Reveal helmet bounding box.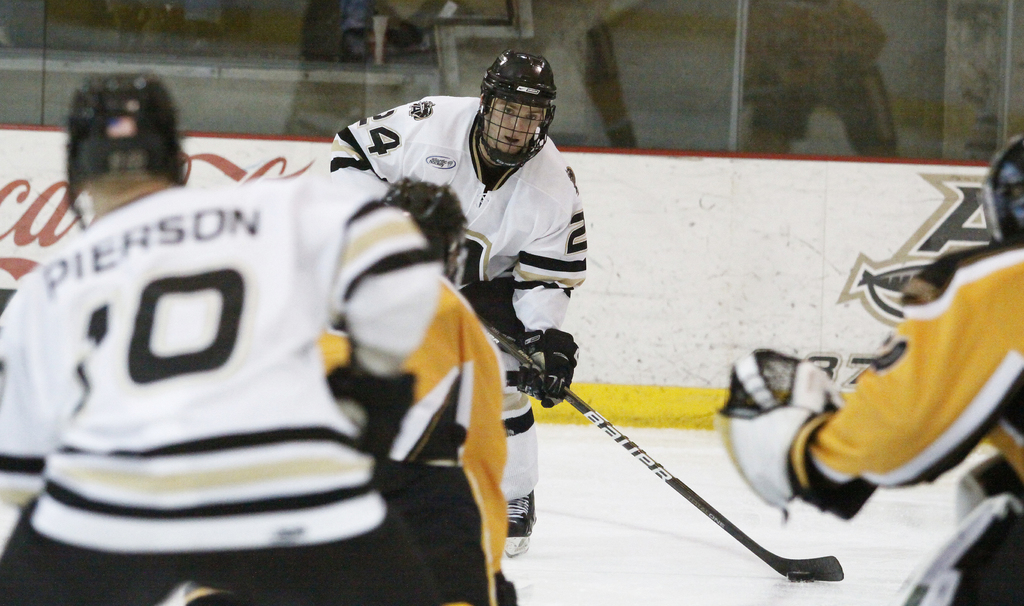
Revealed: 472, 49, 559, 163.
